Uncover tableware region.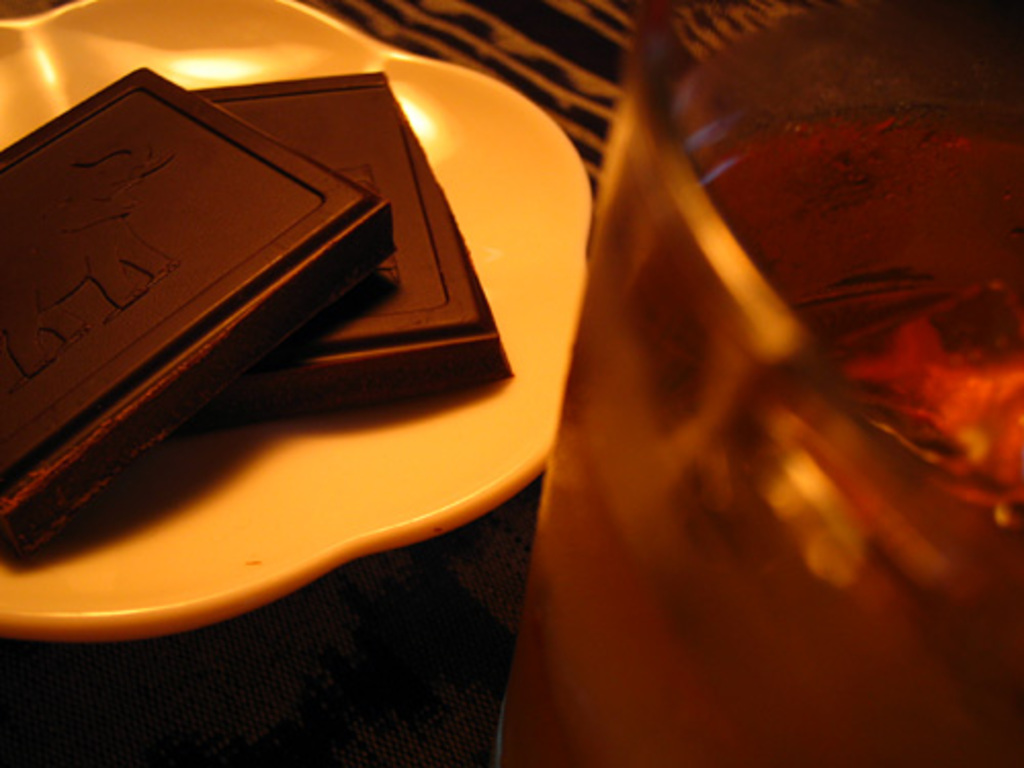
Uncovered: locate(0, 0, 596, 637).
